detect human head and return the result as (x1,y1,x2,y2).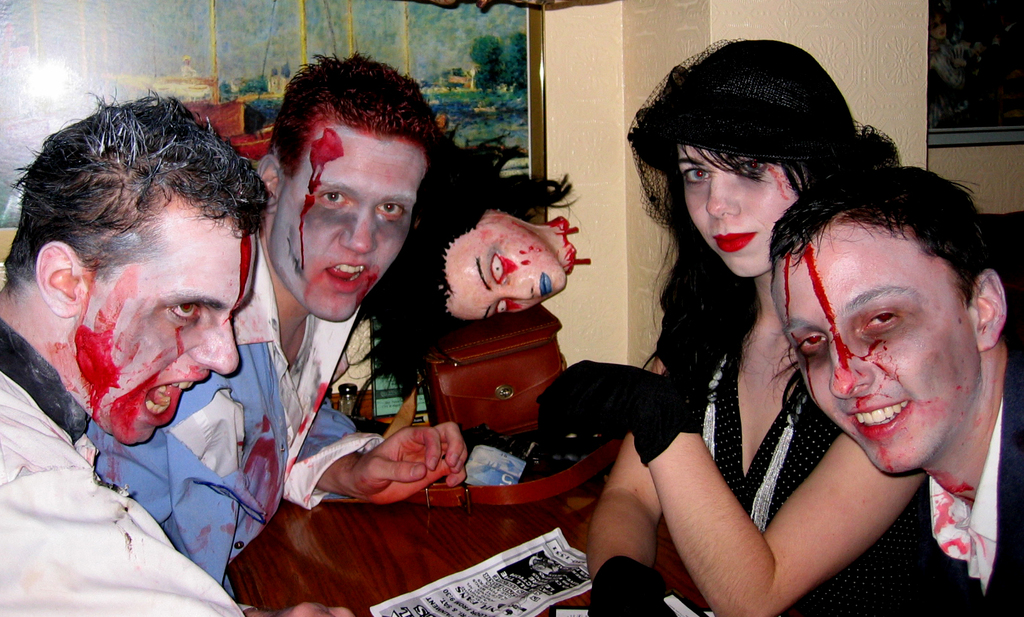
(665,42,861,283).
